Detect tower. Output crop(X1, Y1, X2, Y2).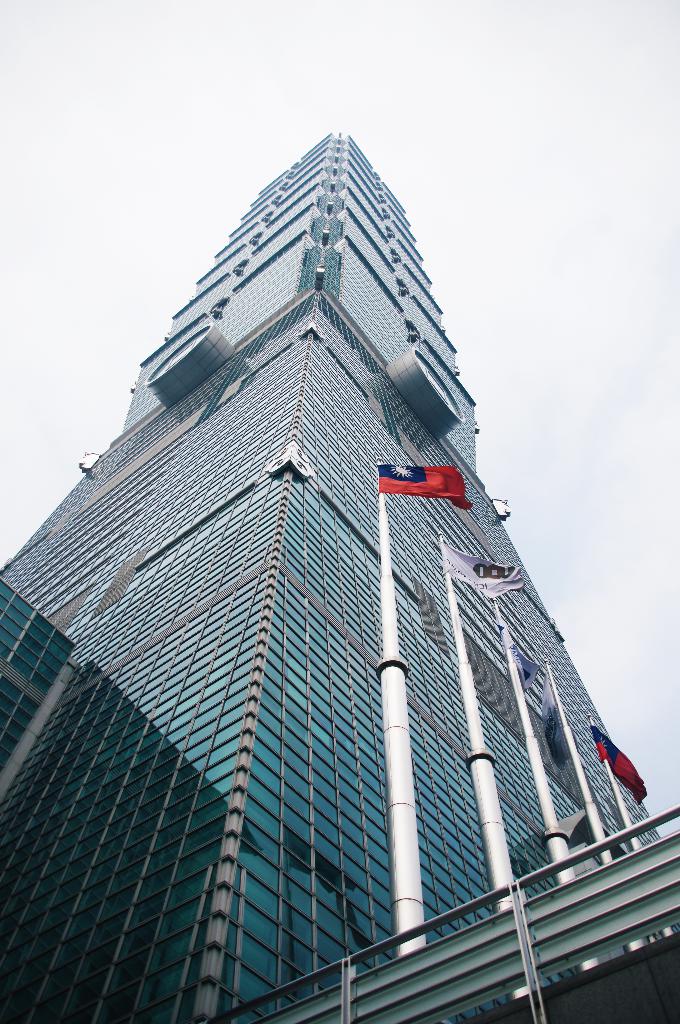
crop(10, 95, 624, 972).
